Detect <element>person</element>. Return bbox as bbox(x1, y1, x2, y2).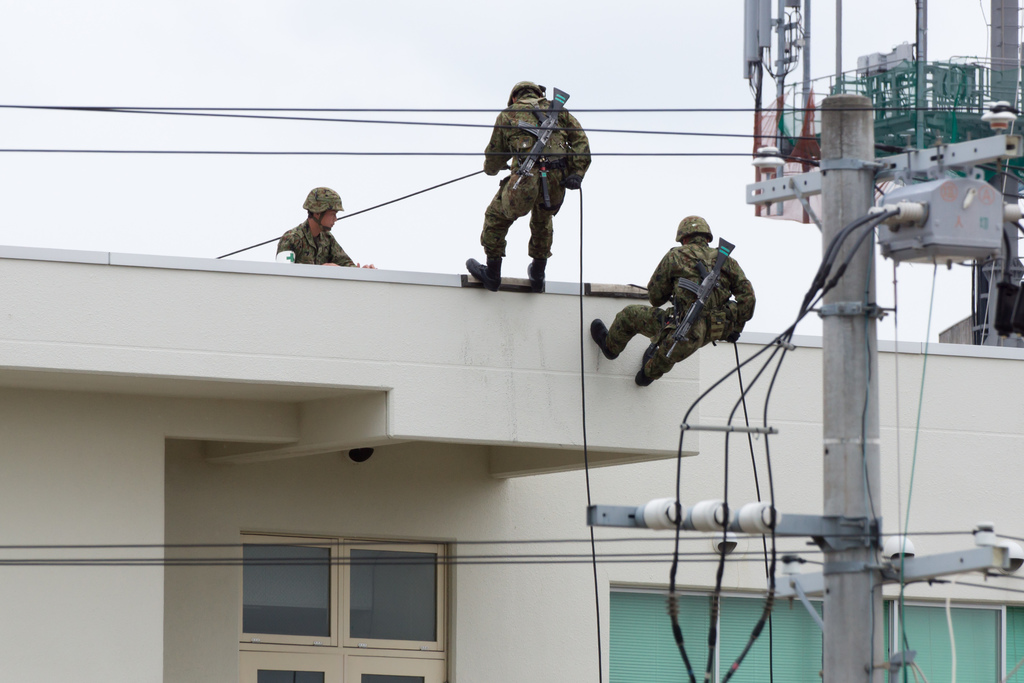
bbox(465, 78, 596, 295).
